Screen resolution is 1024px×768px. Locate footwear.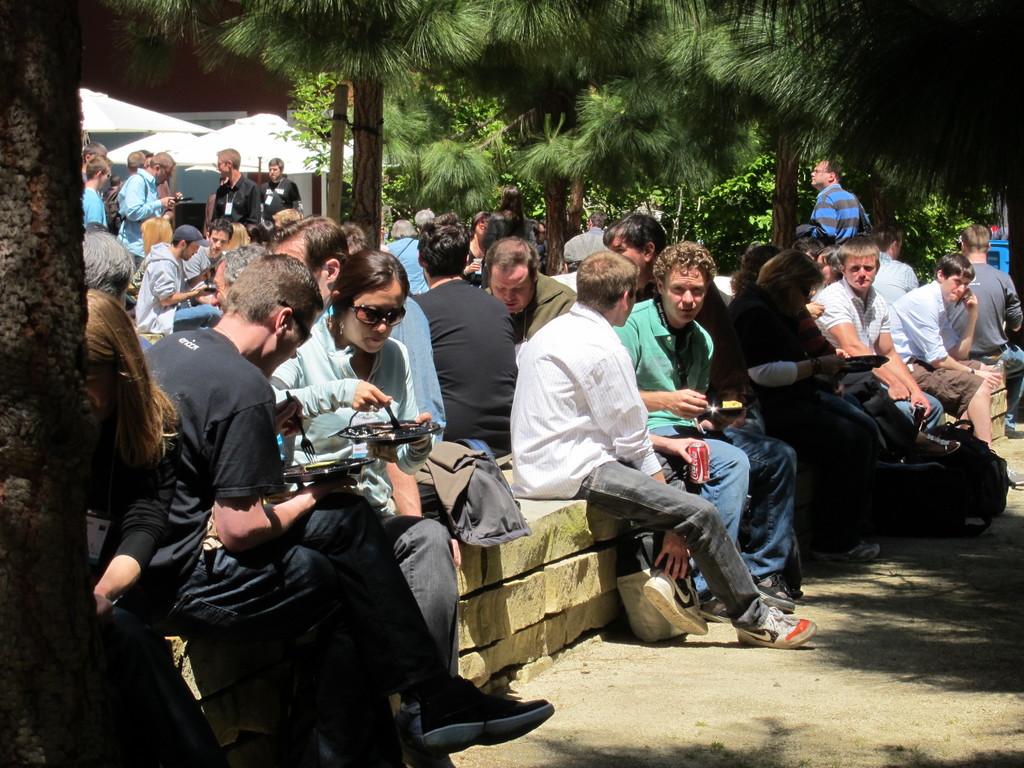
crop(646, 569, 710, 637).
